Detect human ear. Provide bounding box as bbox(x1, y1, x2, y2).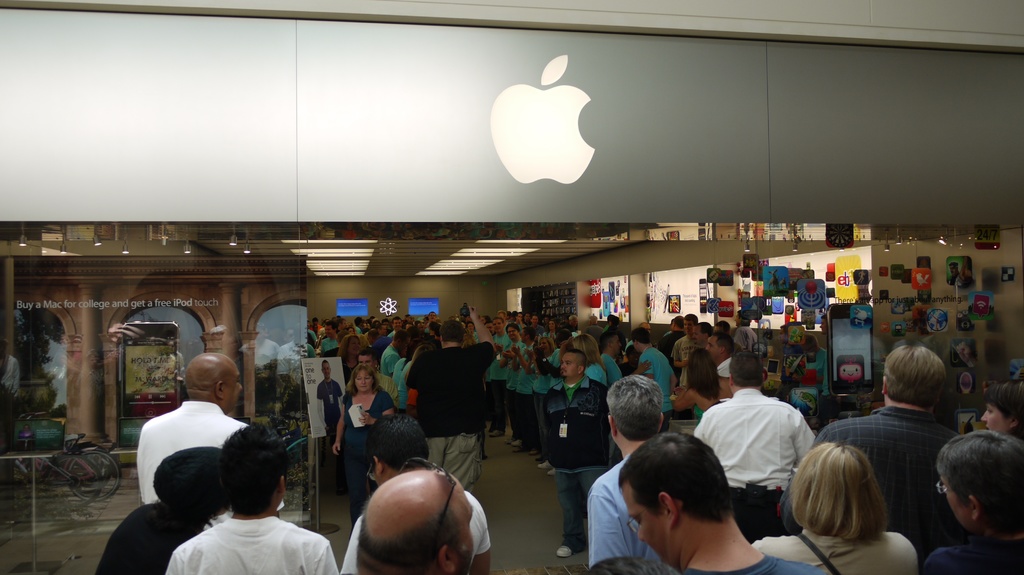
bbox(881, 375, 890, 395).
